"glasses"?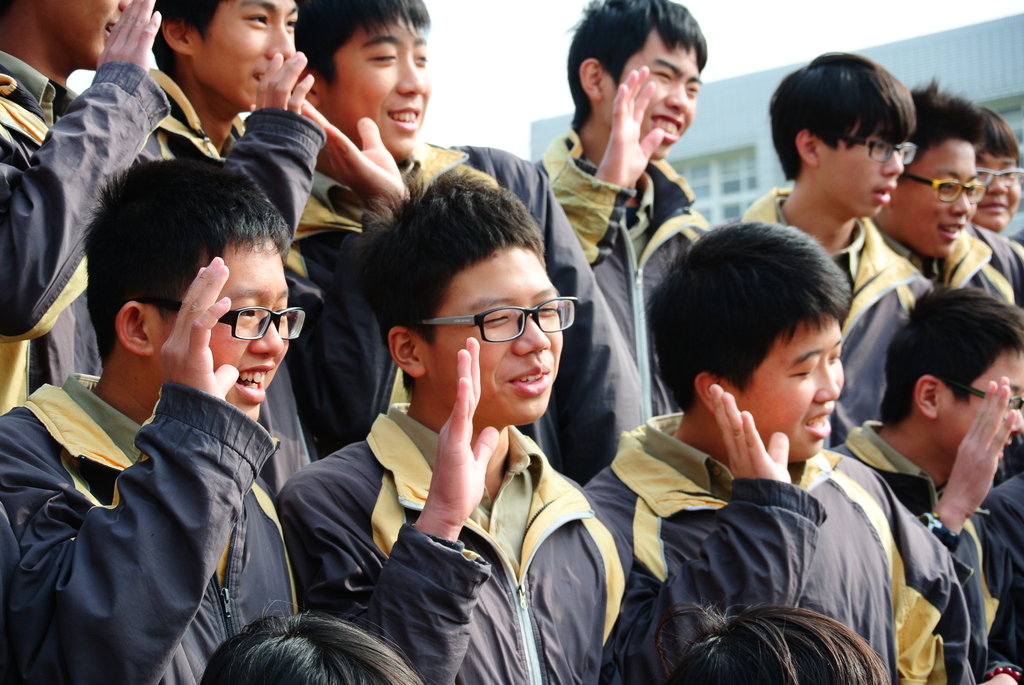
<region>834, 134, 918, 161</region>
